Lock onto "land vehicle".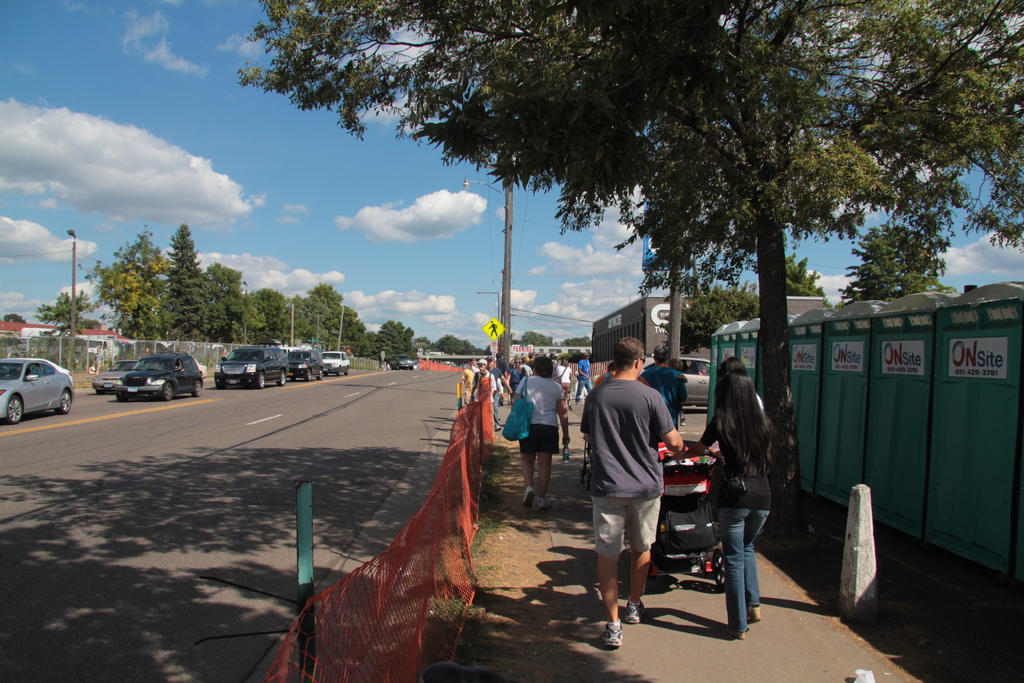
Locked: x1=214 y1=347 x2=289 y2=387.
